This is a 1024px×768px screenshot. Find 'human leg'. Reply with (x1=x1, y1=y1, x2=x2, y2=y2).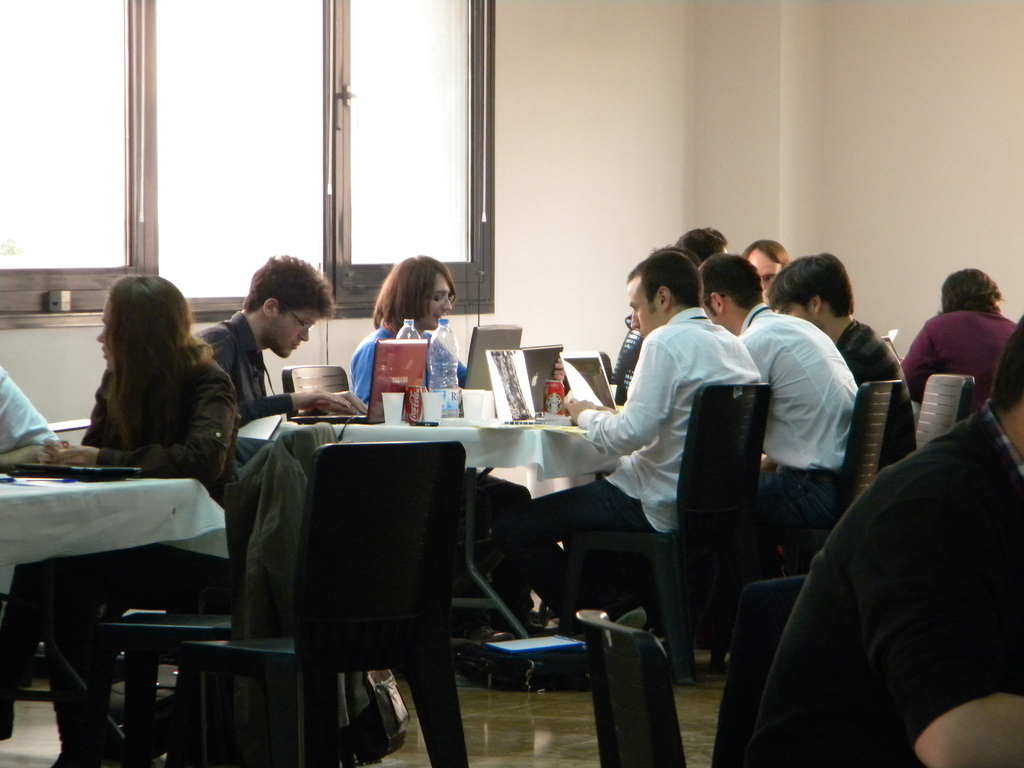
(x1=494, y1=477, x2=643, y2=608).
